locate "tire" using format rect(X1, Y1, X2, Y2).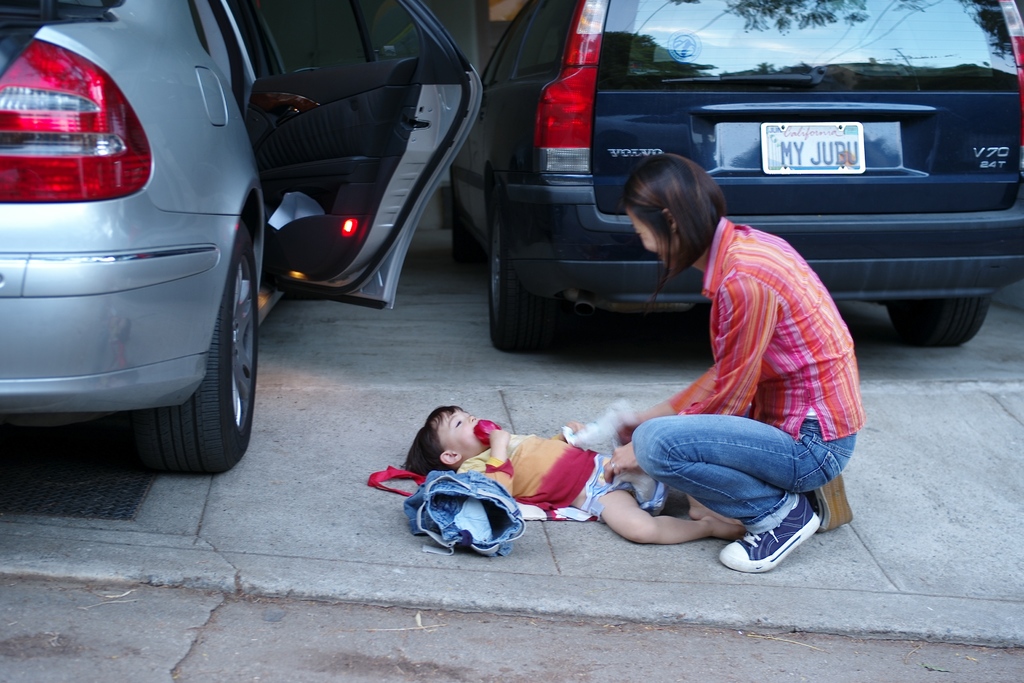
rect(451, 197, 486, 267).
